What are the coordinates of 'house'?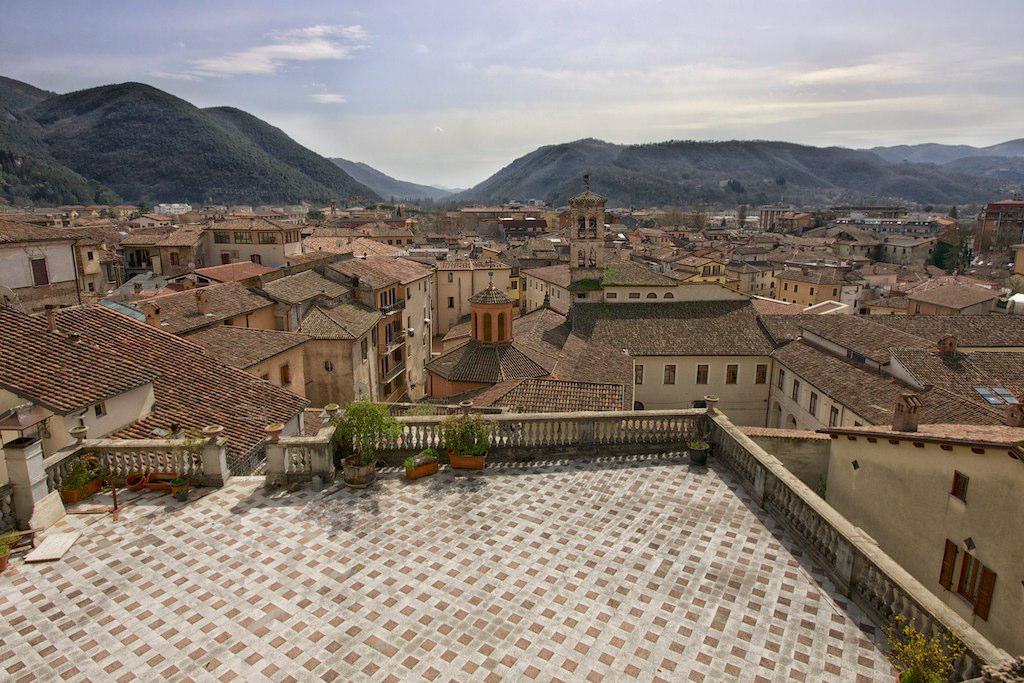
[321, 252, 416, 403].
